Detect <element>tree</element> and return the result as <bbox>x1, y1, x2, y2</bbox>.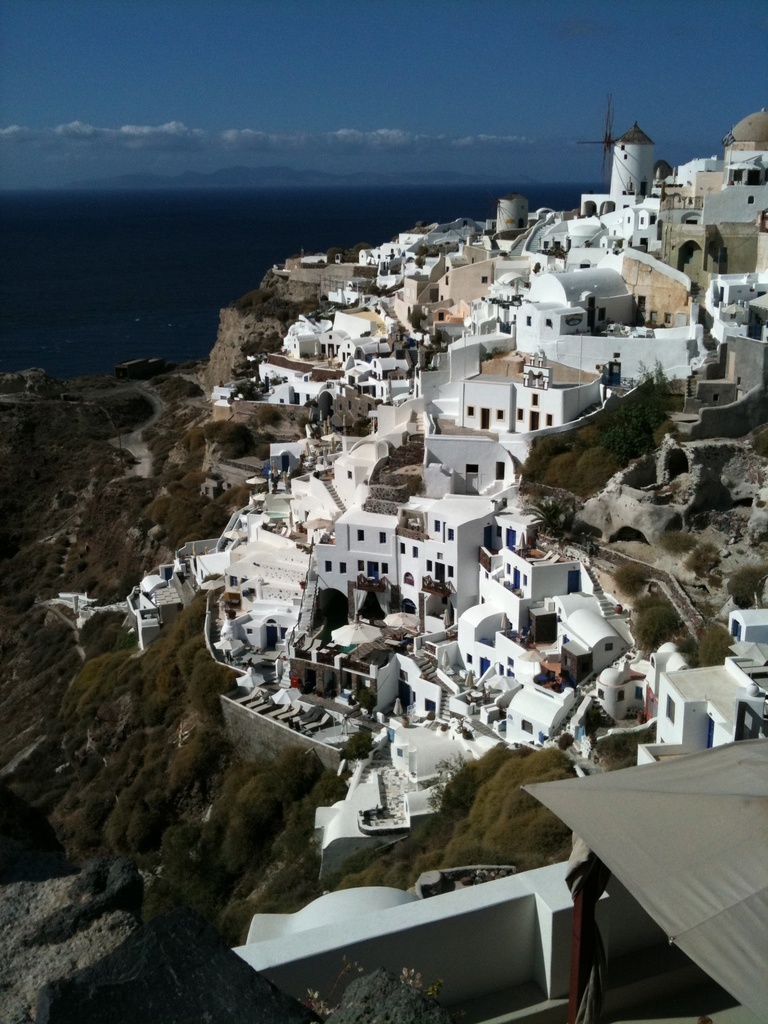
<bbox>209, 421, 253, 461</bbox>.
